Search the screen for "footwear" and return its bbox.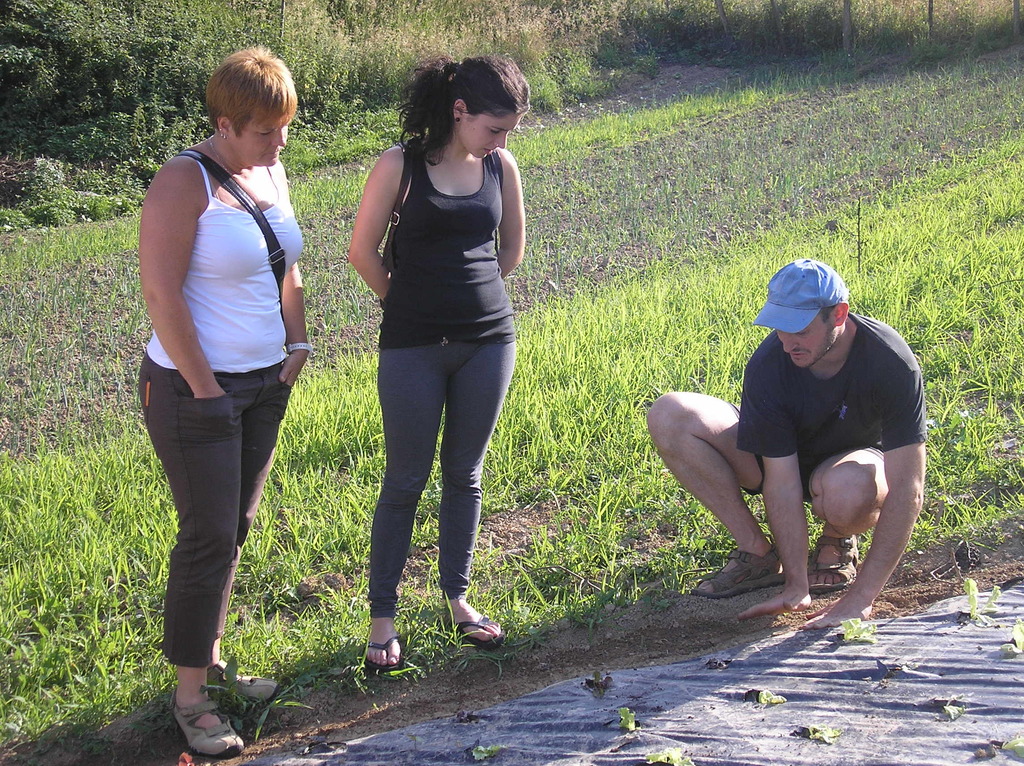
Found: [left=804, top=533, right=861, bottom=596].
